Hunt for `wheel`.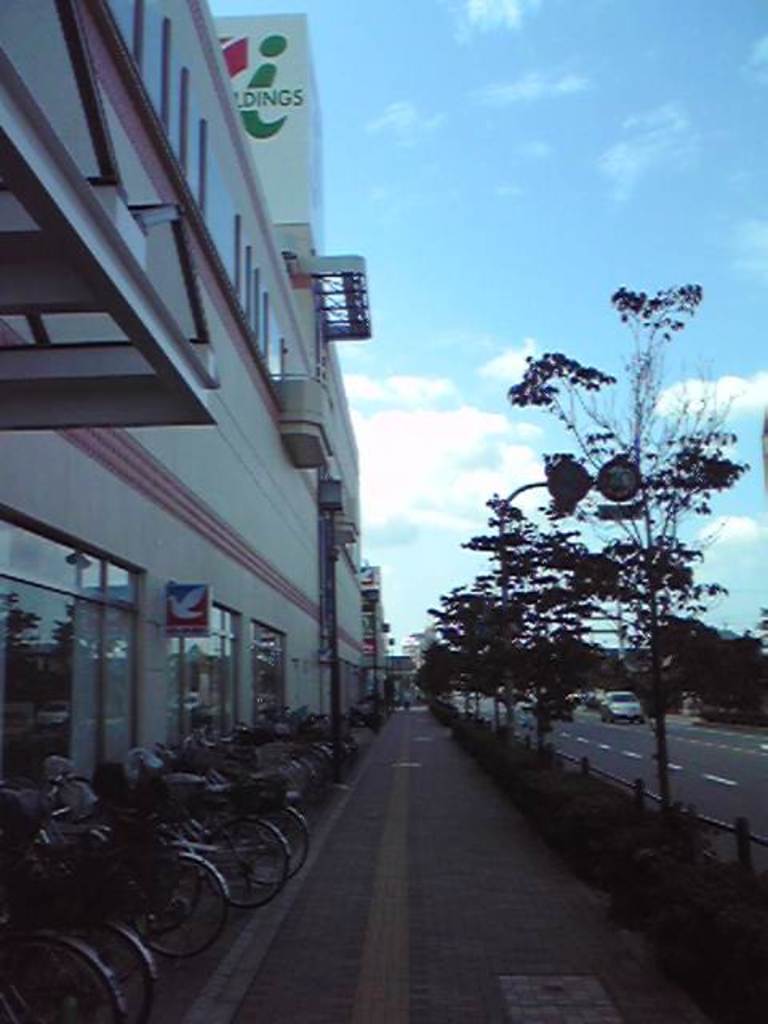
Hunted down at left=123, top=845, right=234, bottom=963.
